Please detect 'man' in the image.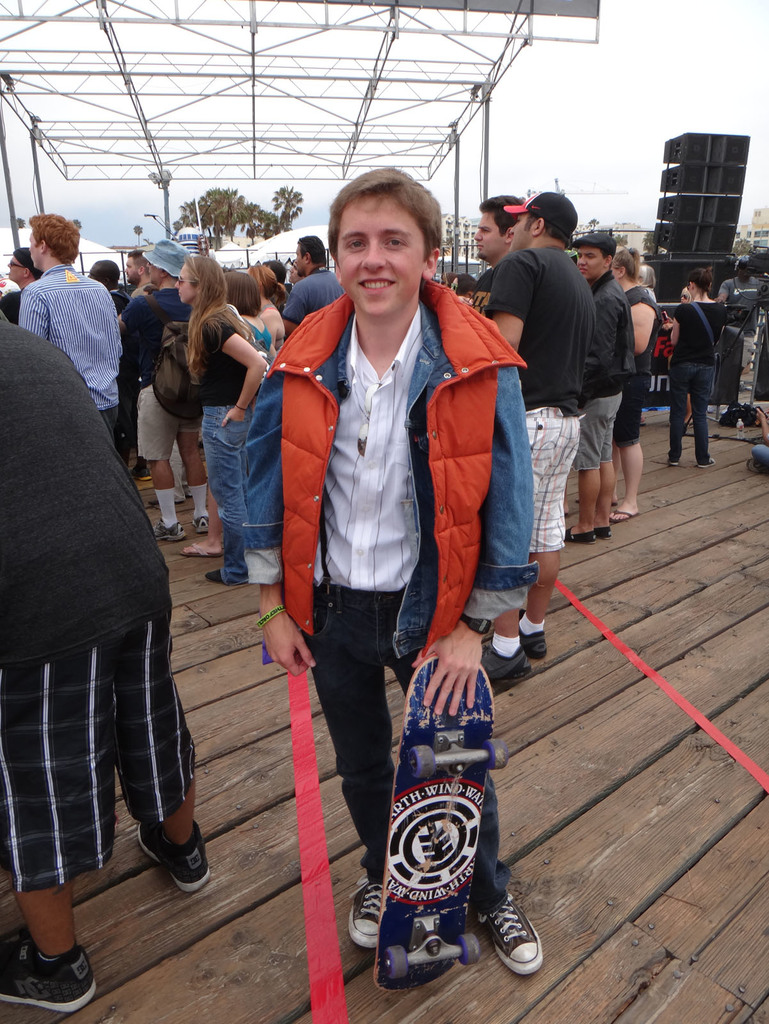
(x1=13, y1=205, x2=129, y2=440).
